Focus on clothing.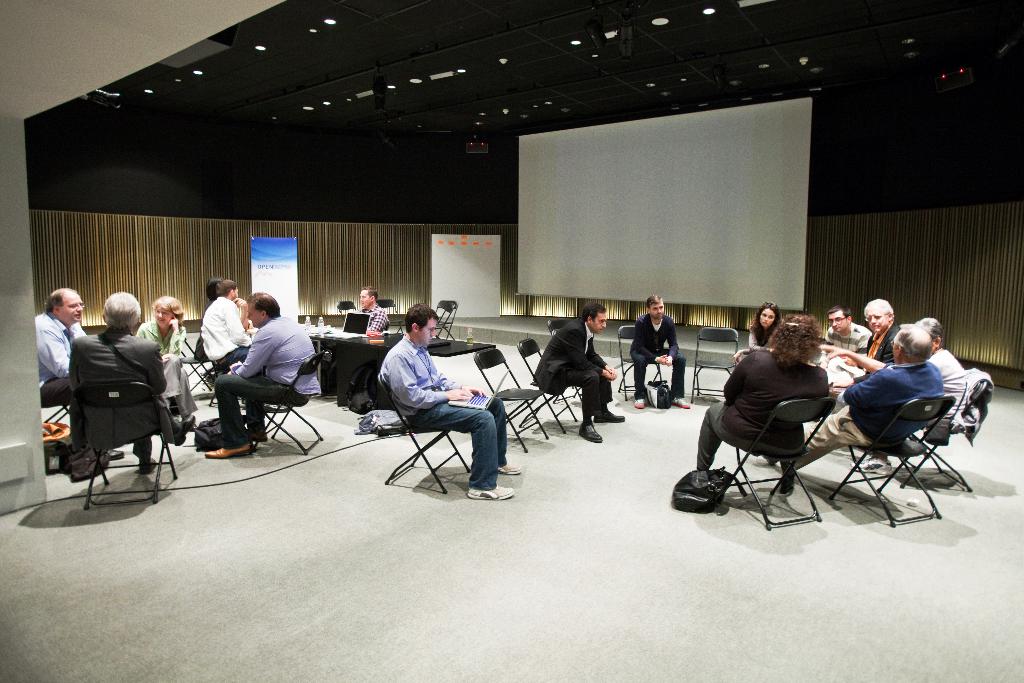
Focused at bbox=(822, 322, 875, 356).
